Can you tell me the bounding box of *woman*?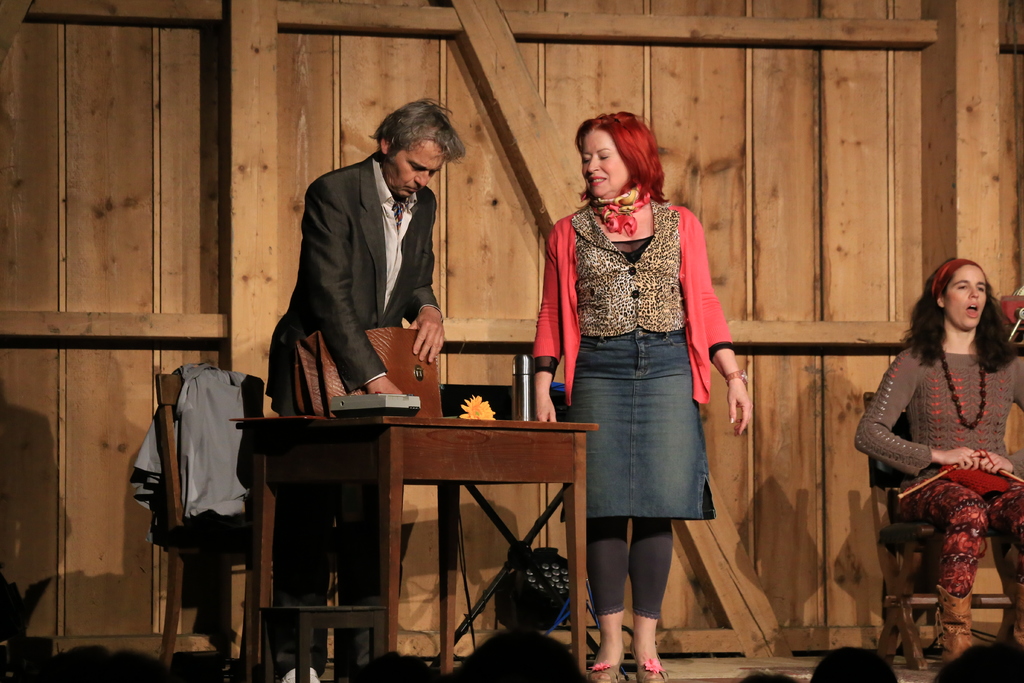
crop(547, 126, 749, 632).
